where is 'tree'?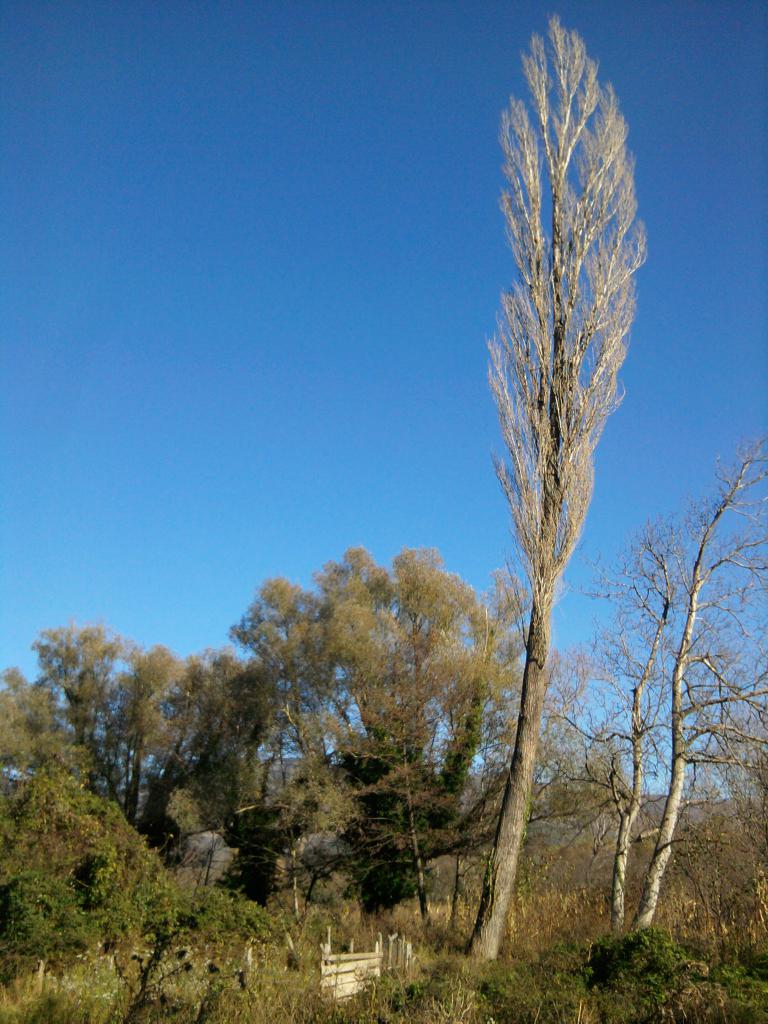
0:662:145:886.
